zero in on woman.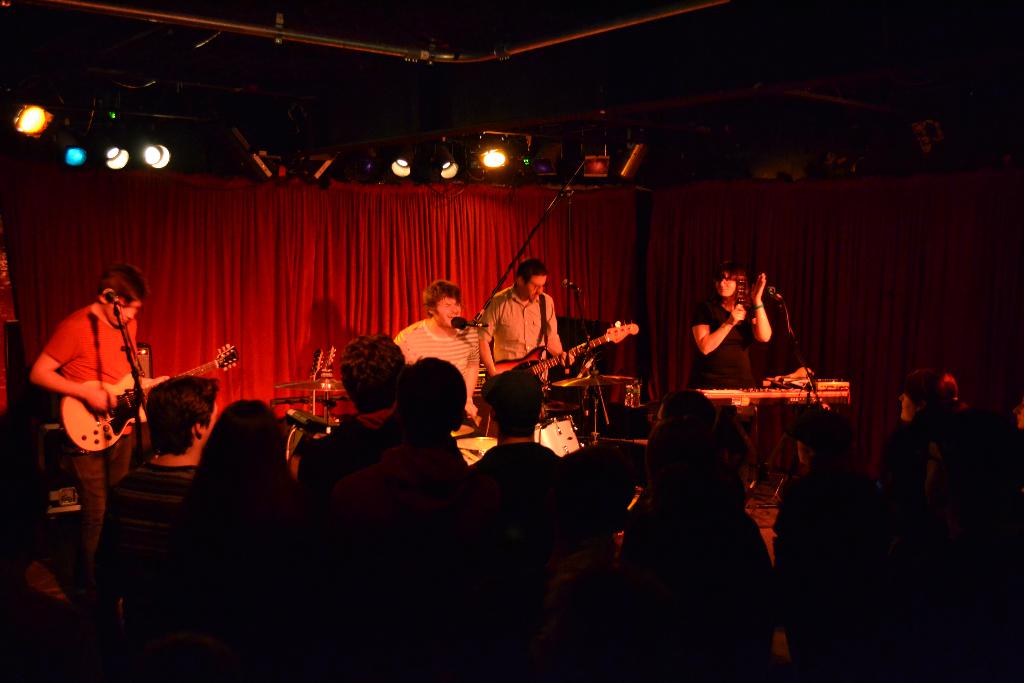
Zeroed in: box=[698, 261, 771, 381].
